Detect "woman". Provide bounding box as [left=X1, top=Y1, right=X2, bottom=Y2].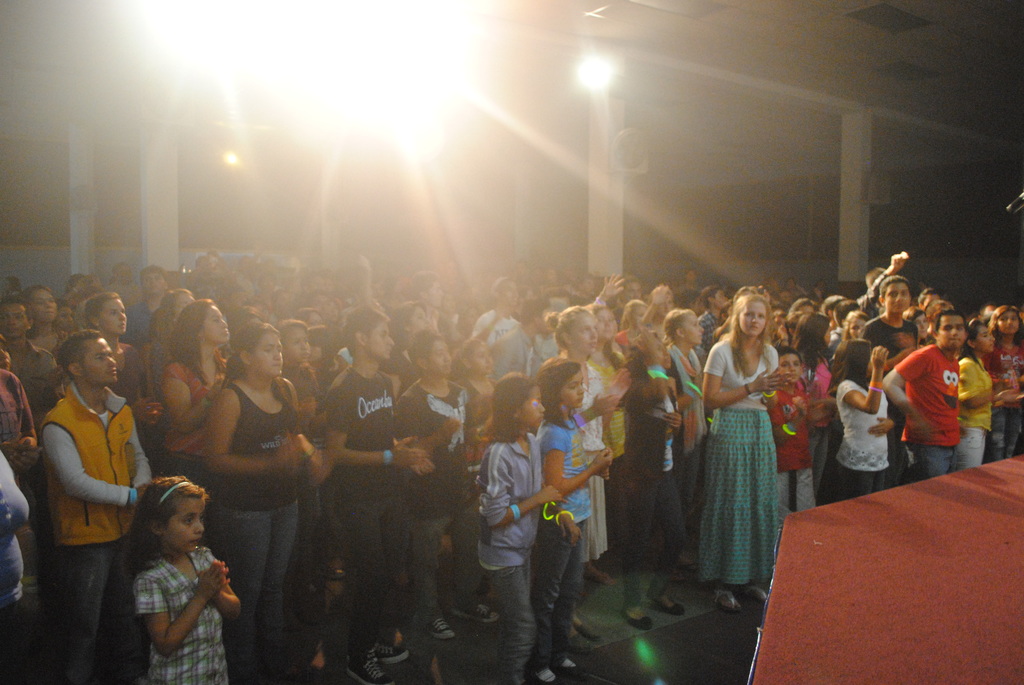
[left=635, top=283, right=681, bottom=341].
